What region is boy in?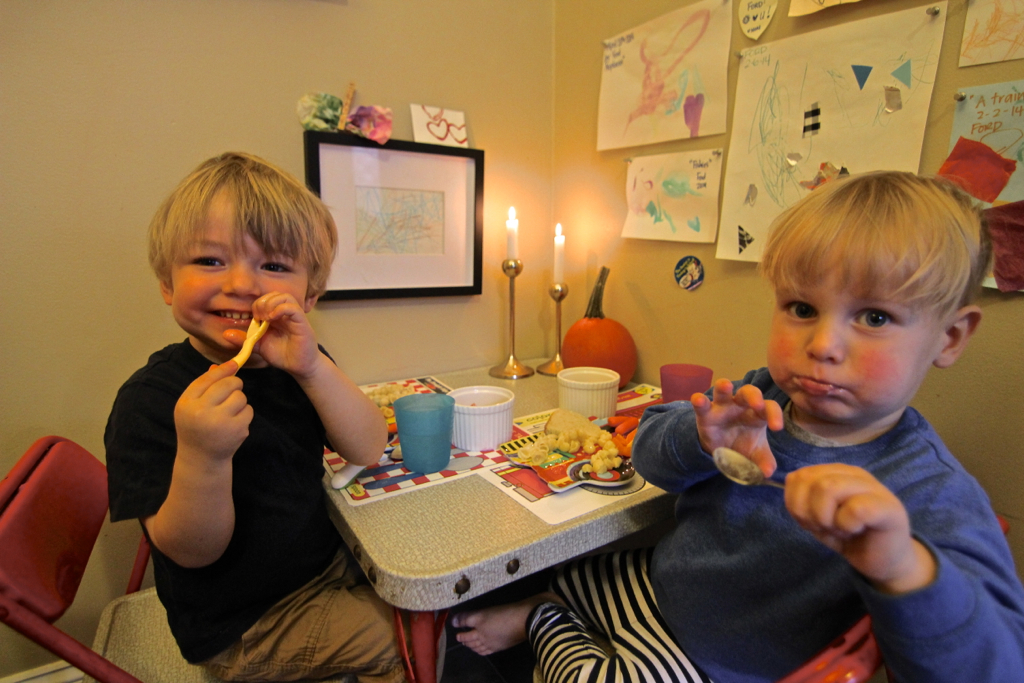
<region>454, 163, 1018, 682</region>.
